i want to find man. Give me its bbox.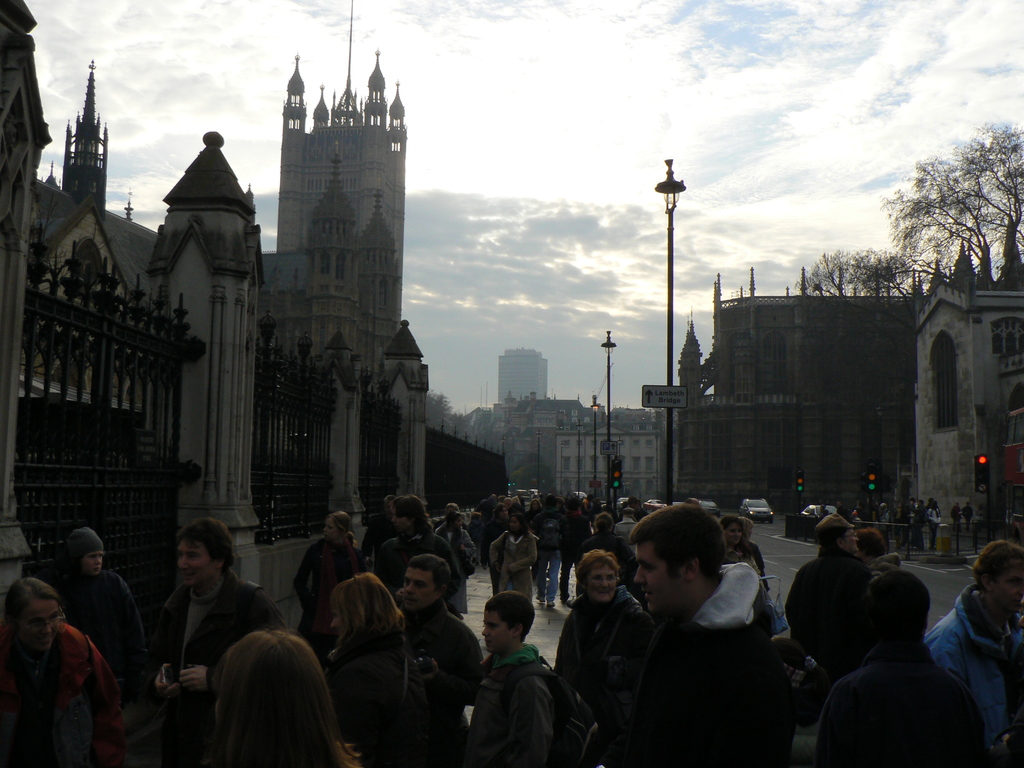
box(145, 516, 289, 767).
